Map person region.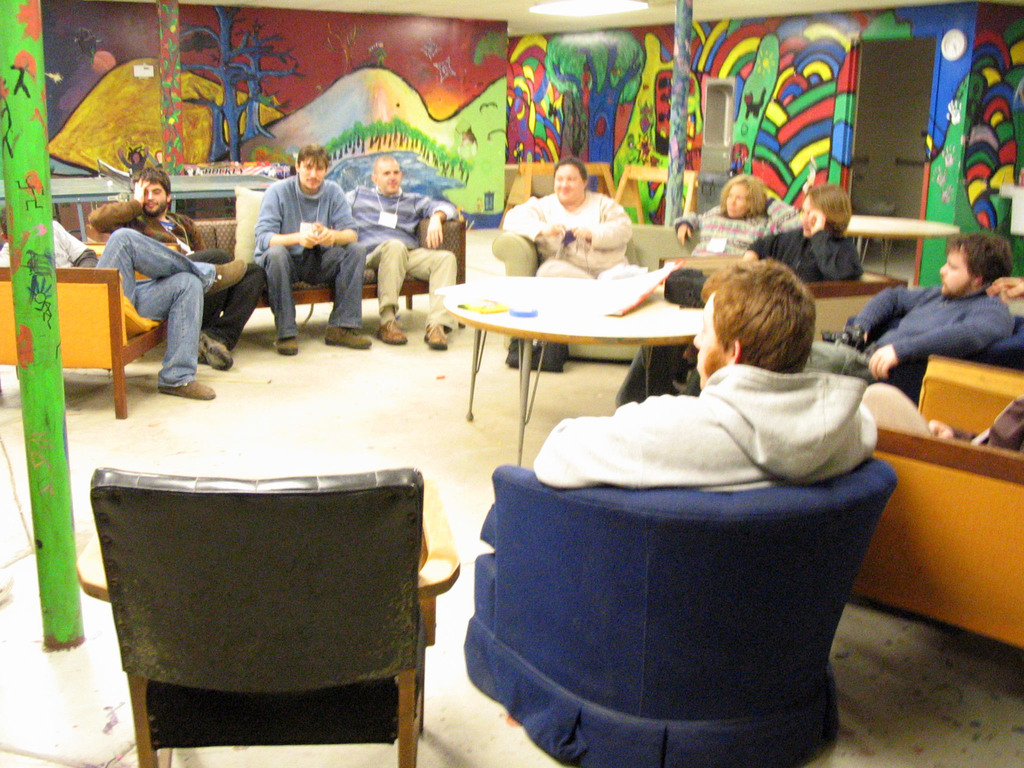
Mapped to {"left": 345, "top": 150, "right": 457, "bottom": 352}.
